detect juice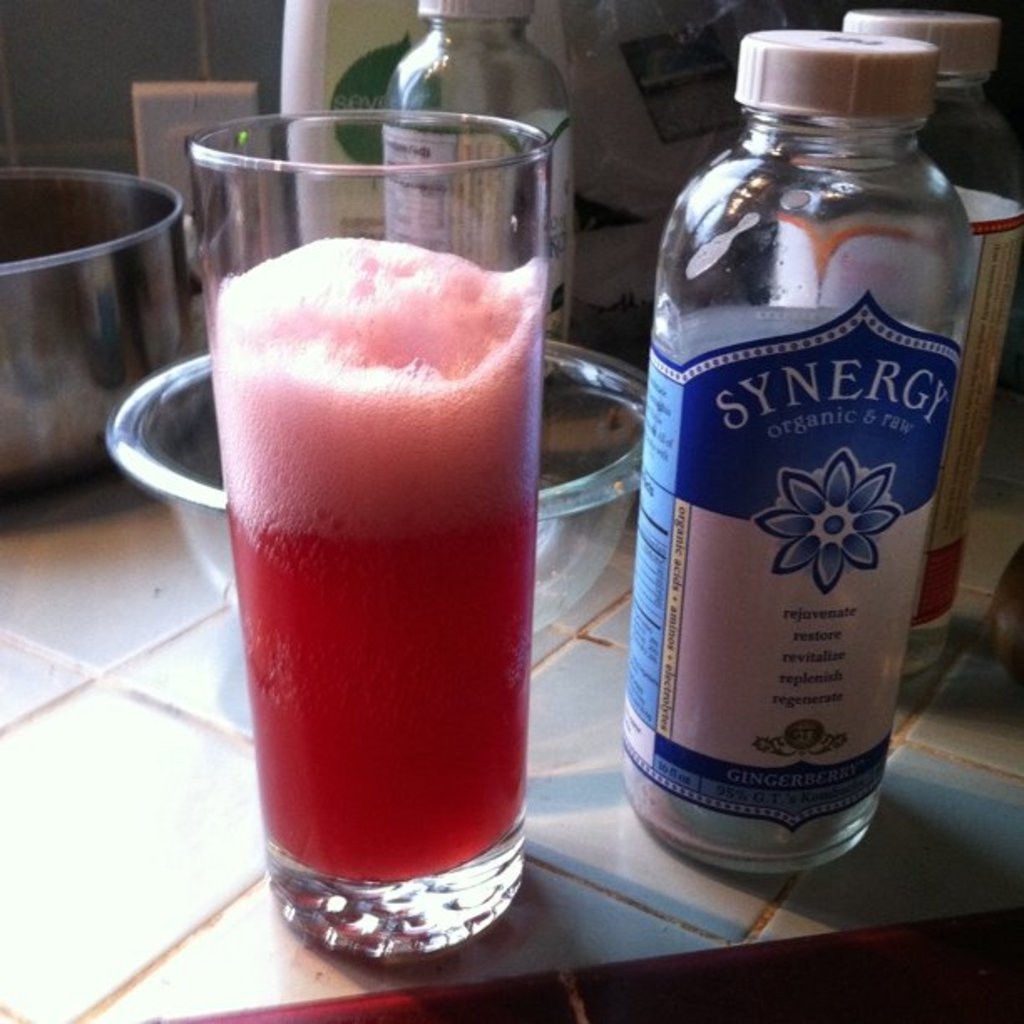
[left=212, top=207, right=557, bottom=887]
